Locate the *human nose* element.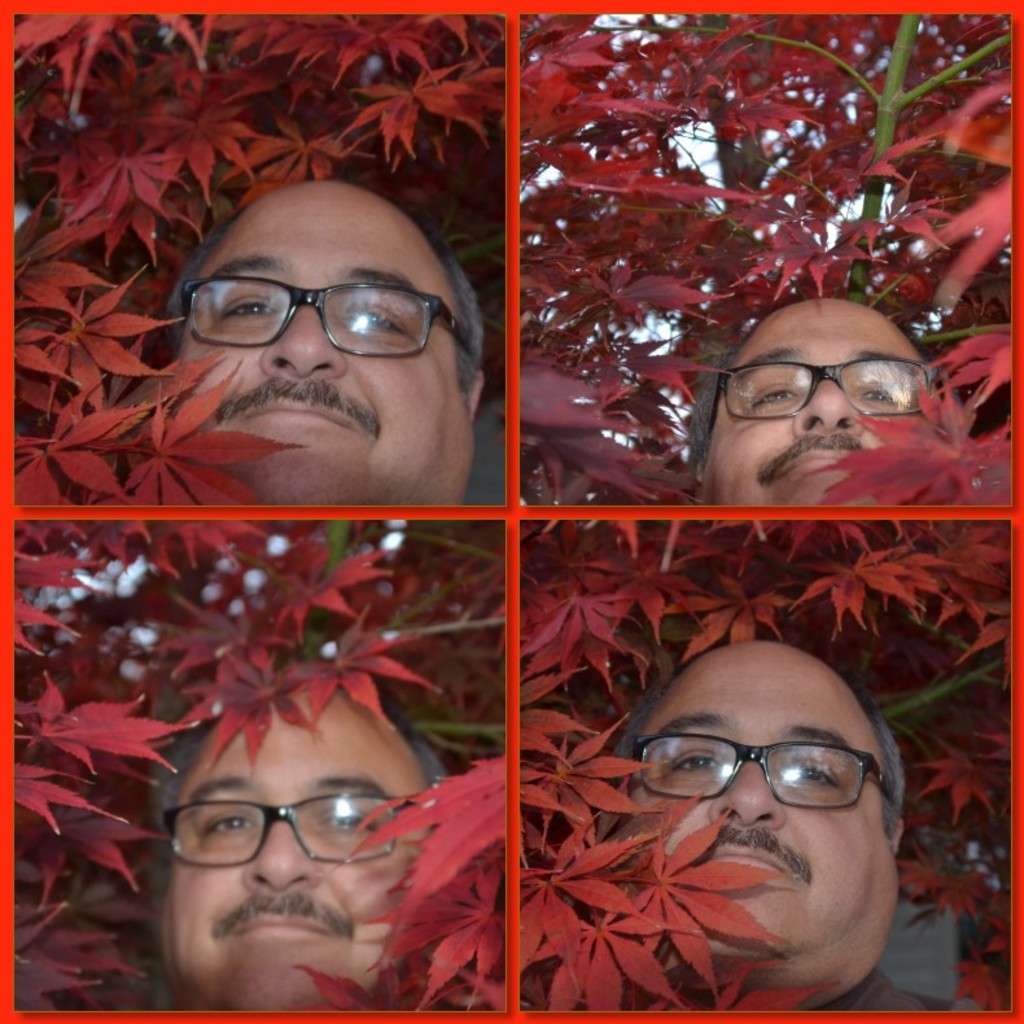
Element bbox: [795, 376, 868, 432].
